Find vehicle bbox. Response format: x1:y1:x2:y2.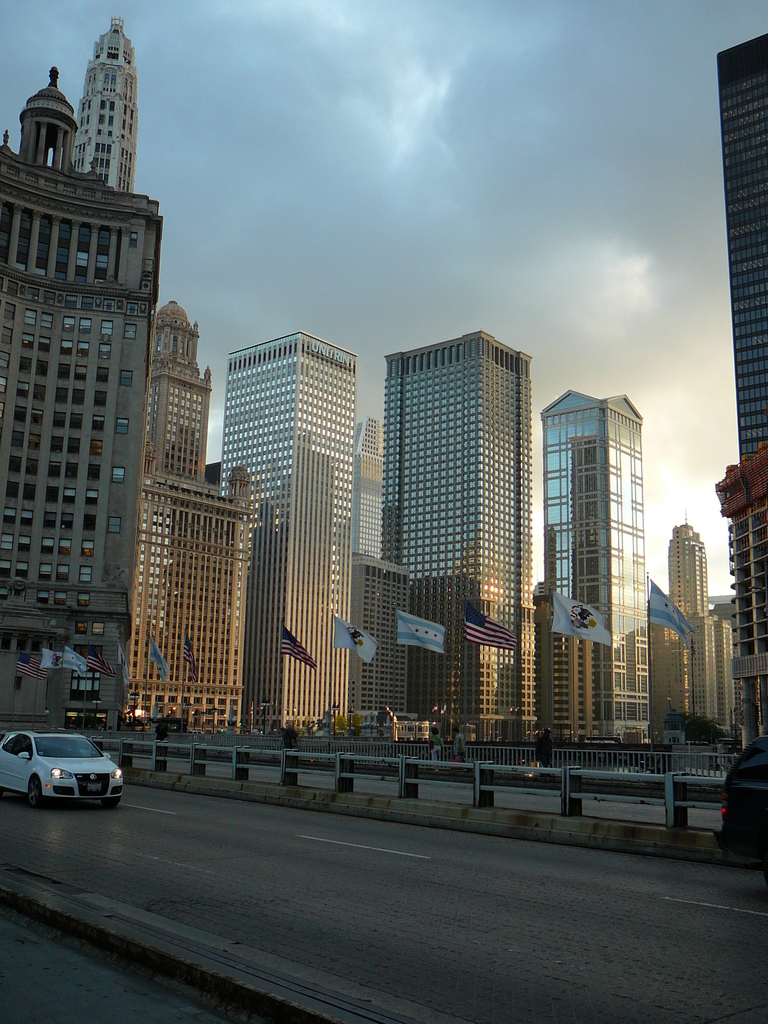
710:730:767:852.
